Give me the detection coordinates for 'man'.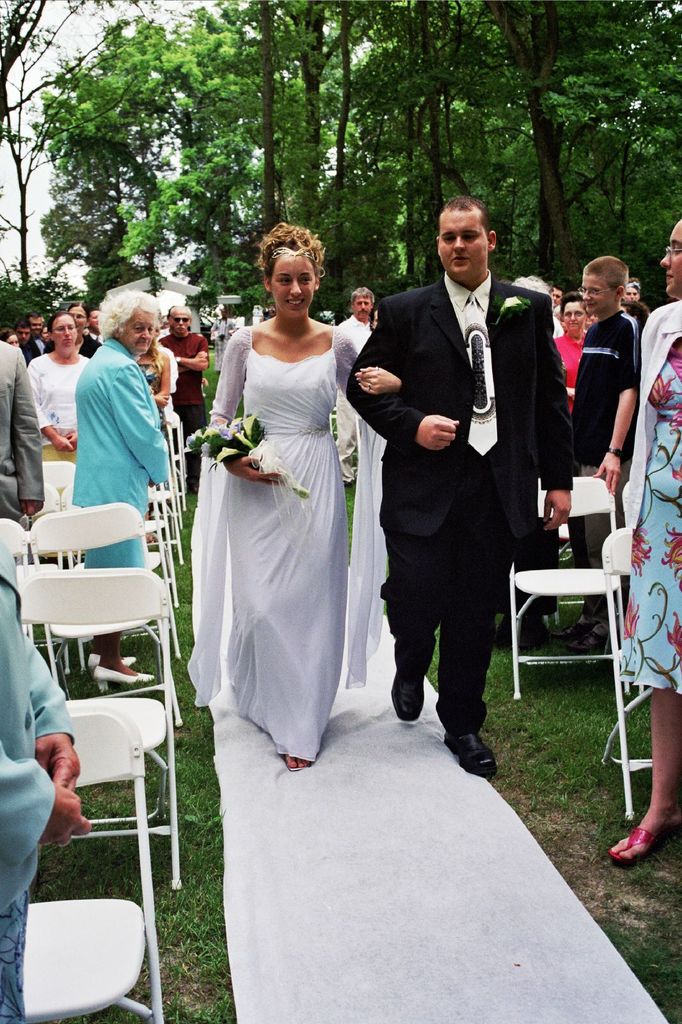
locate(360, 191, 571, 789).
